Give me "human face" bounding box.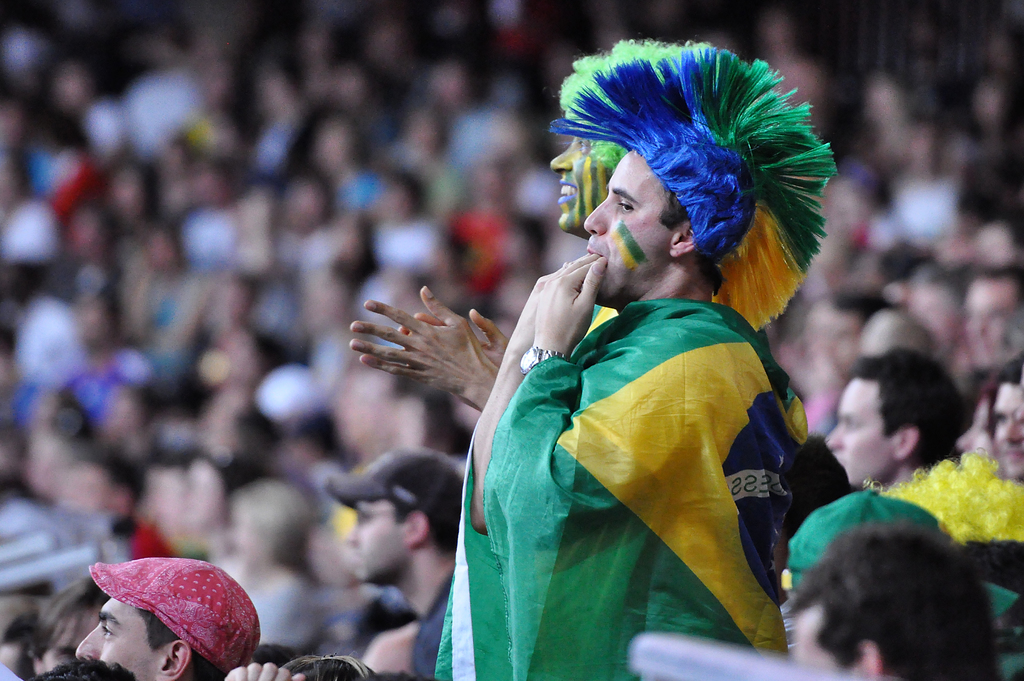
{"x1": 547, "y1": 136, "x2": 605, "y2": 230}.
